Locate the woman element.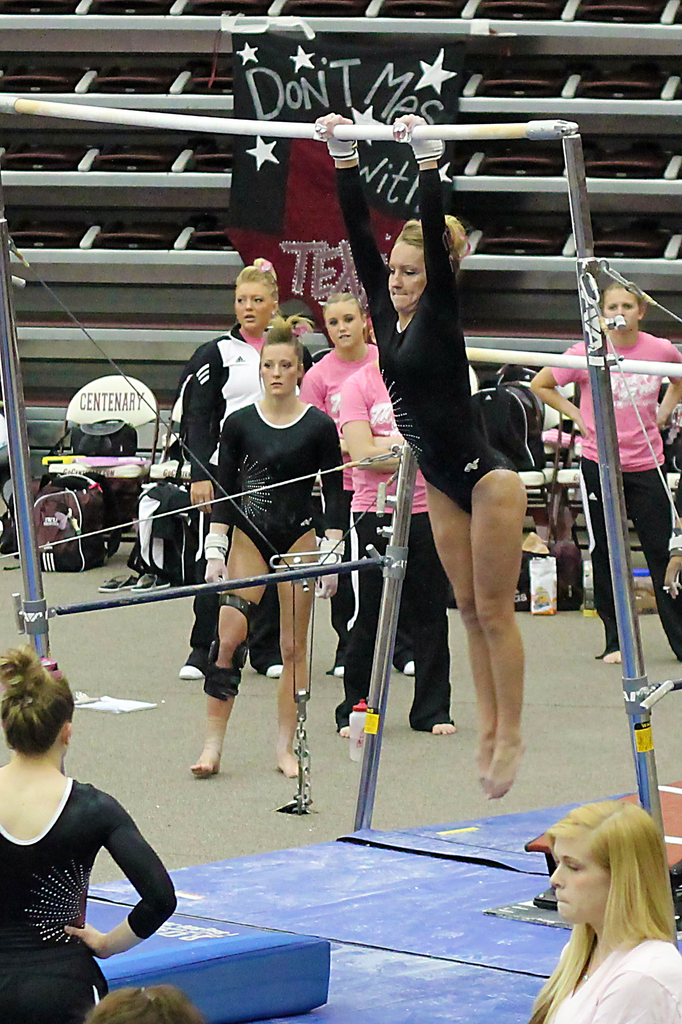
Element bbox: 295/291/428/679.
